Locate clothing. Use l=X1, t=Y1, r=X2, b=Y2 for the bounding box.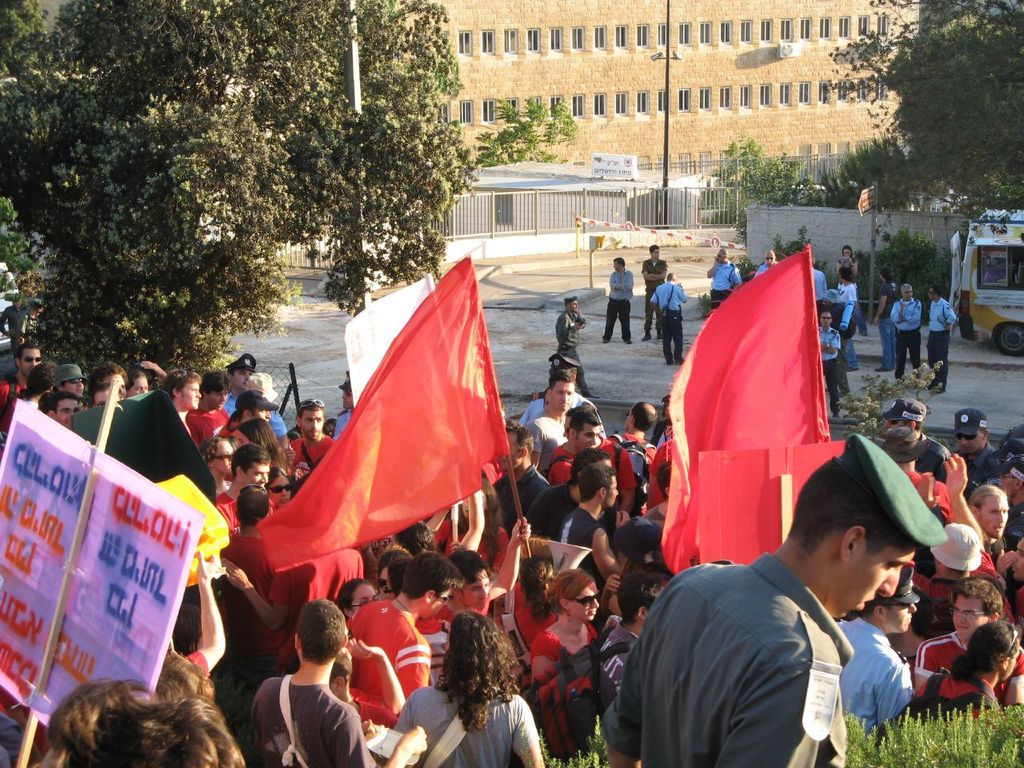
l=919, t=572, r=954, b=636.
